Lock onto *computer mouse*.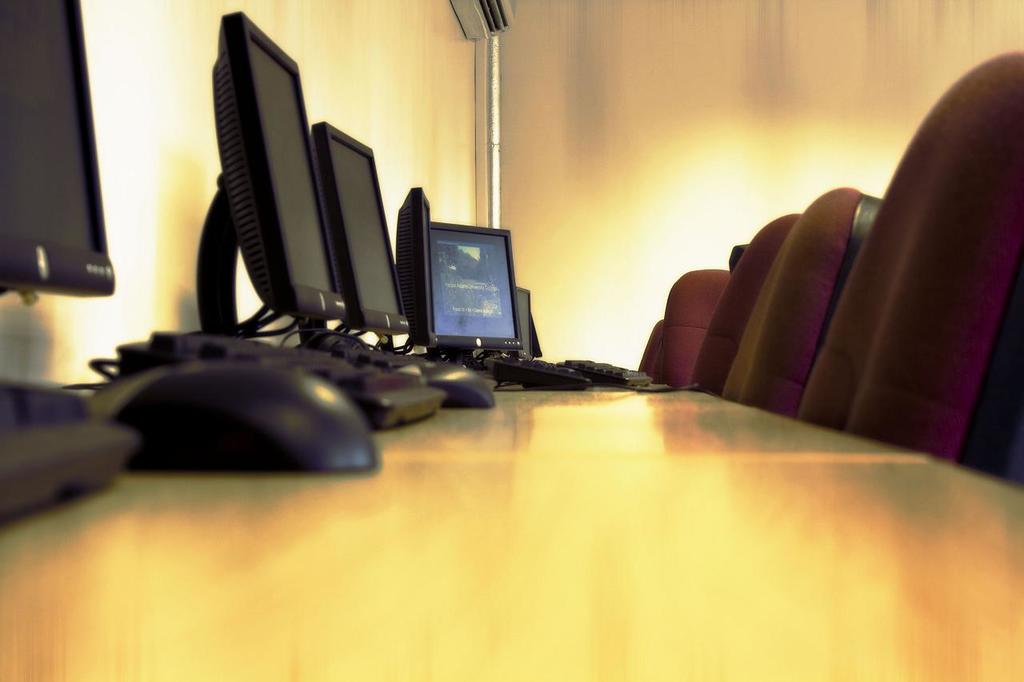
Locked: 102 361 386 471.
